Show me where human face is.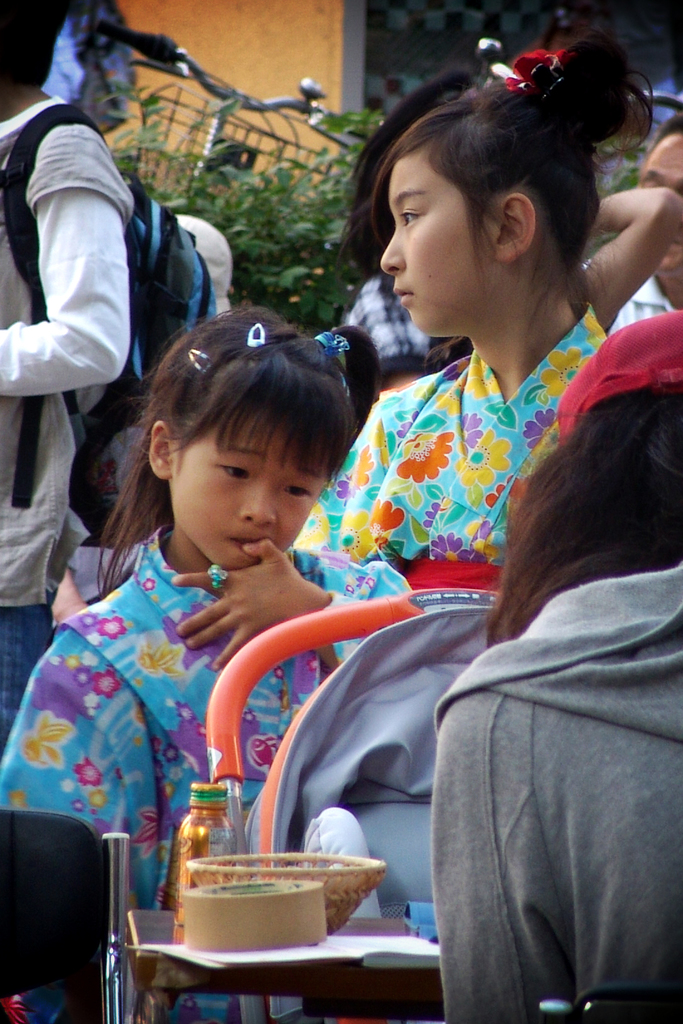
human face is at (379,155,490,339).
